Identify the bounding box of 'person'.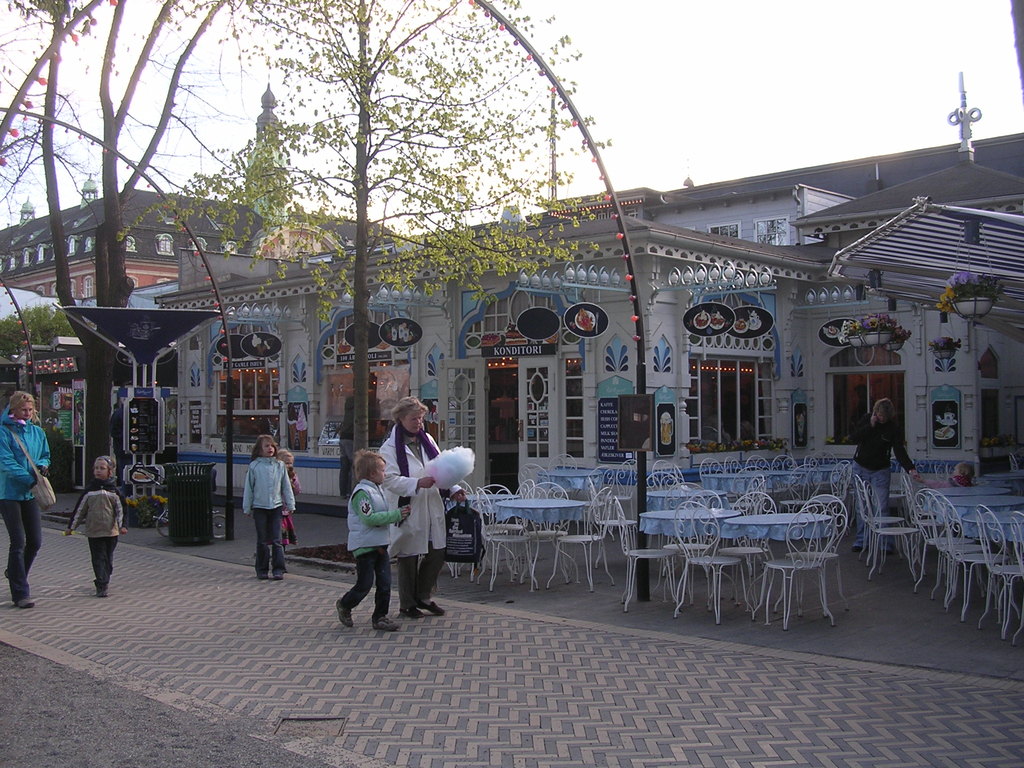
BBox(276, 446, 300, 548).
